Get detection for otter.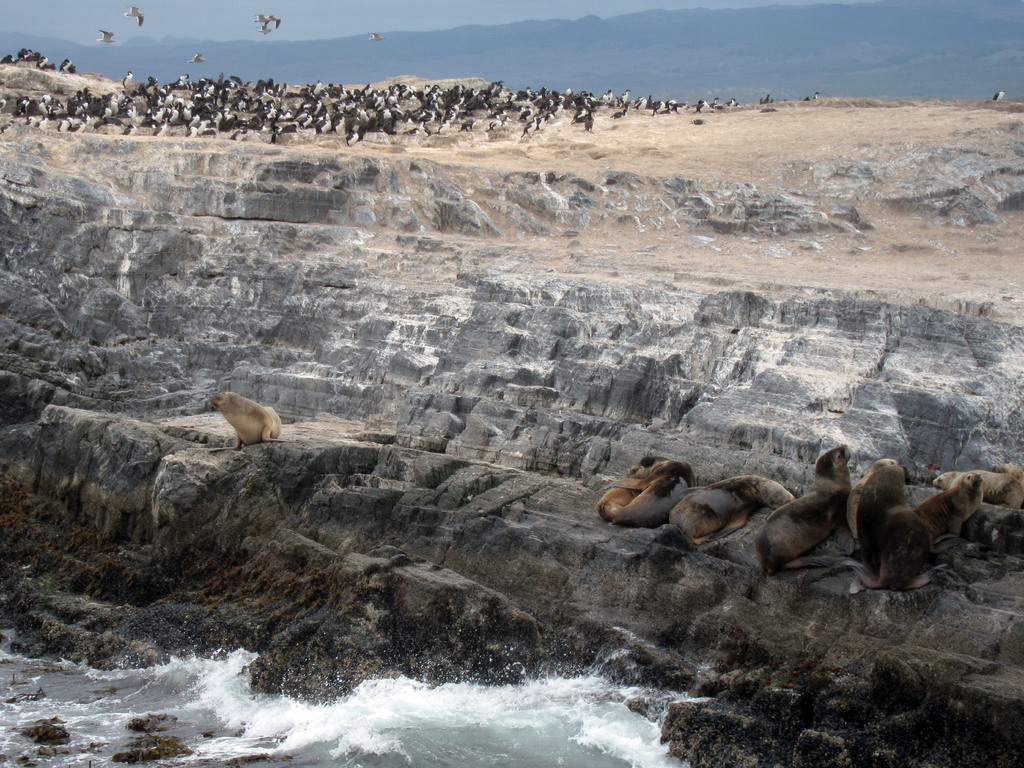
Detection: box=[845, 453, 977, 594].
